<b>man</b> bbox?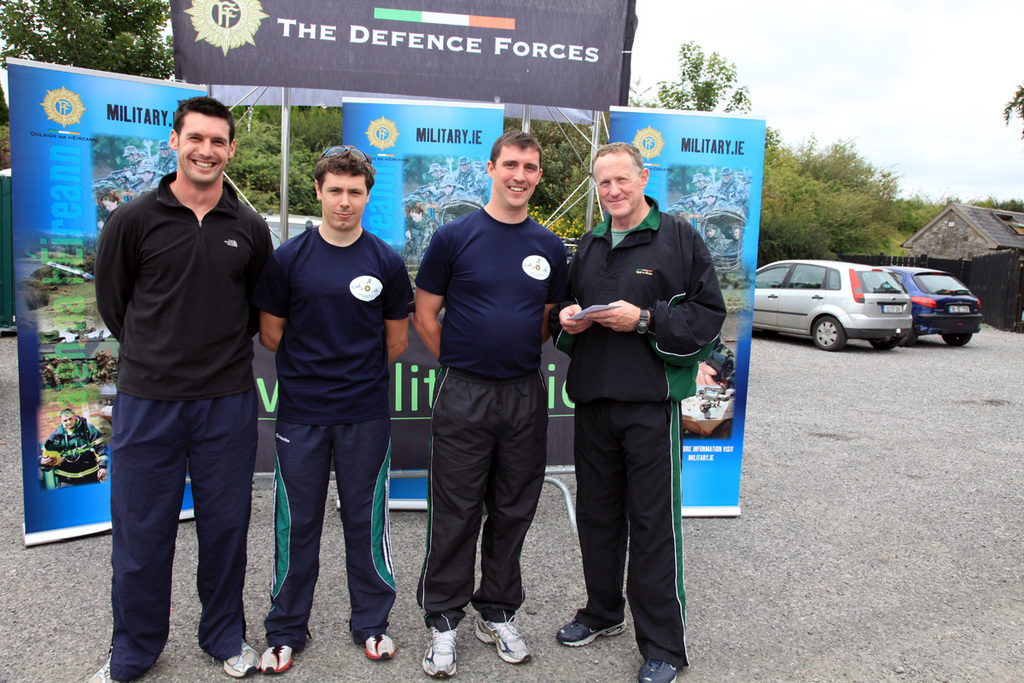
l=44, t=412, r=106, b=487
